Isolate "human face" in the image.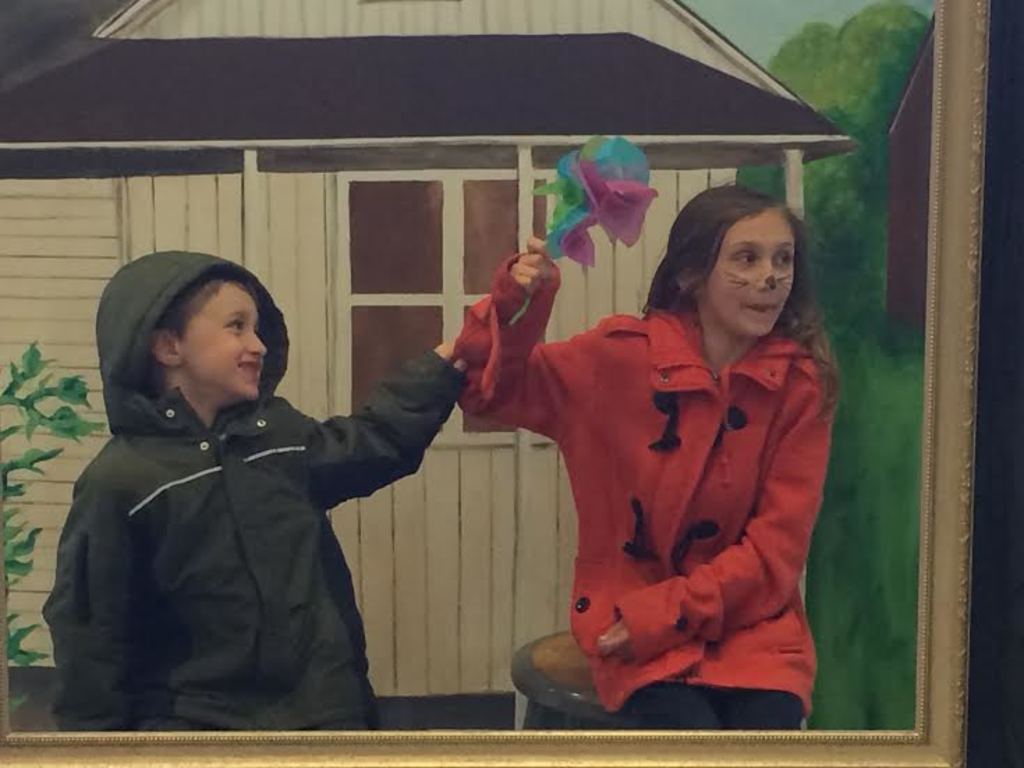
Isolated region: rect(173, 283, 265, 401).
